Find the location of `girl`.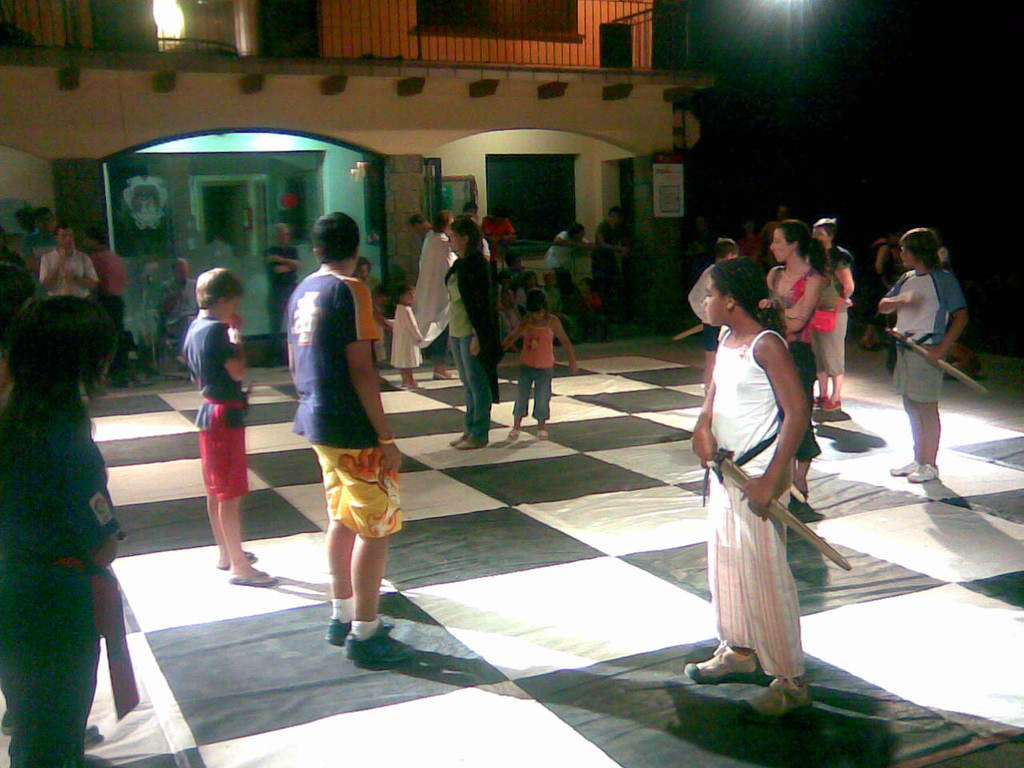
Location: (684, 258, 814, 722).
